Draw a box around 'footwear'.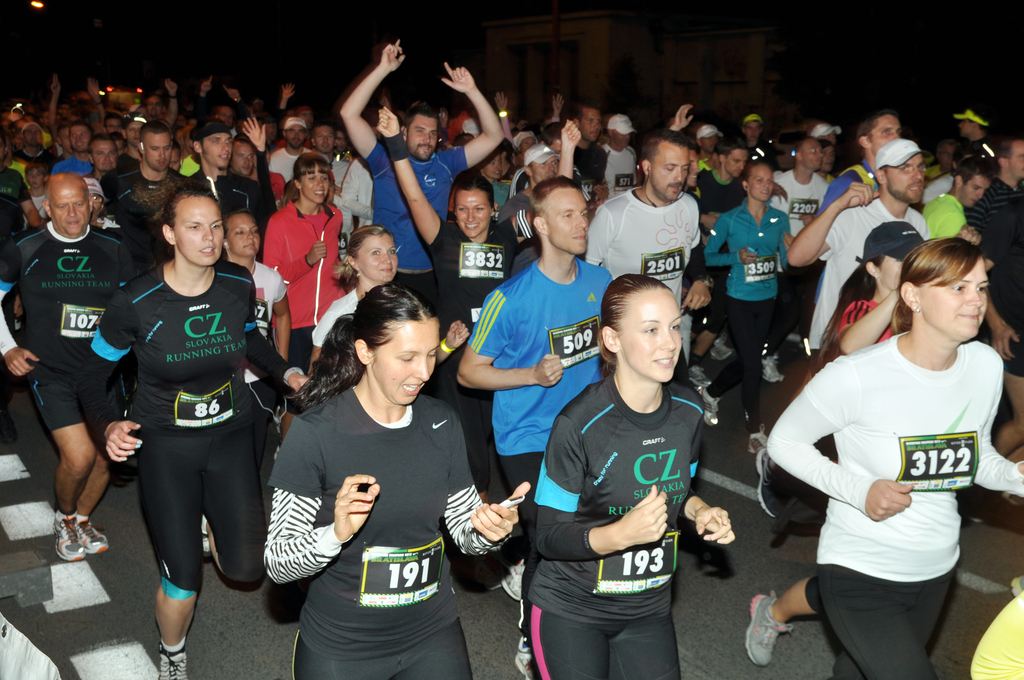
left=687, top=366, right=717, bottom=389.
